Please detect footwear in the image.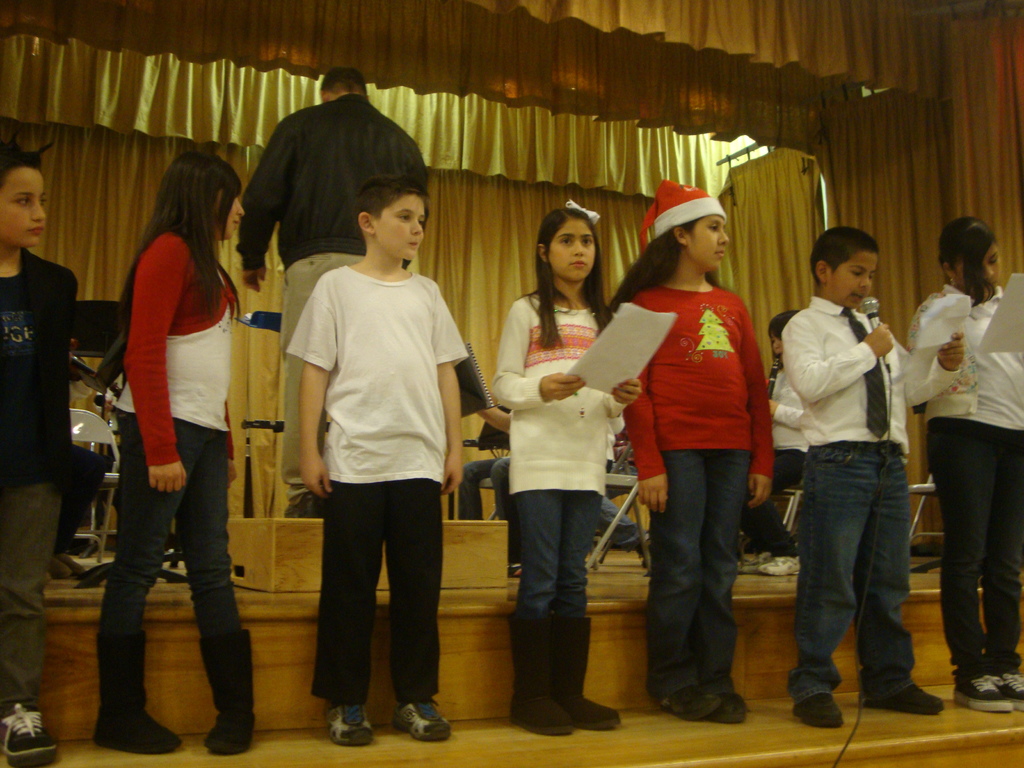
x1=657, y1=684, x2=722, y2=722.
